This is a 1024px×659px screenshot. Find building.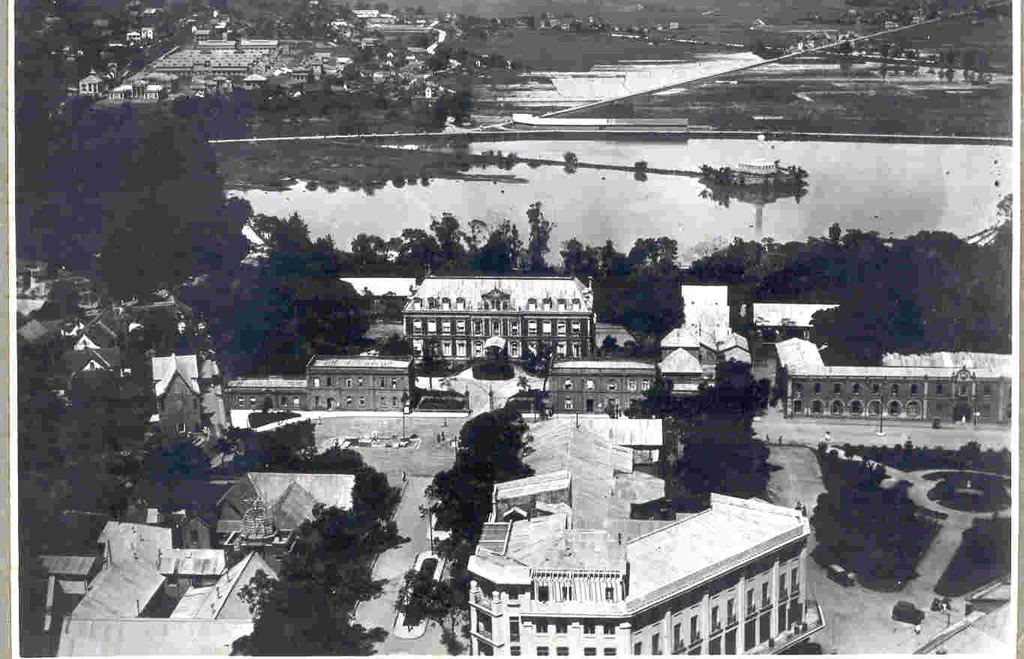
Bounding box: detection(402, 279, 593, 359).
